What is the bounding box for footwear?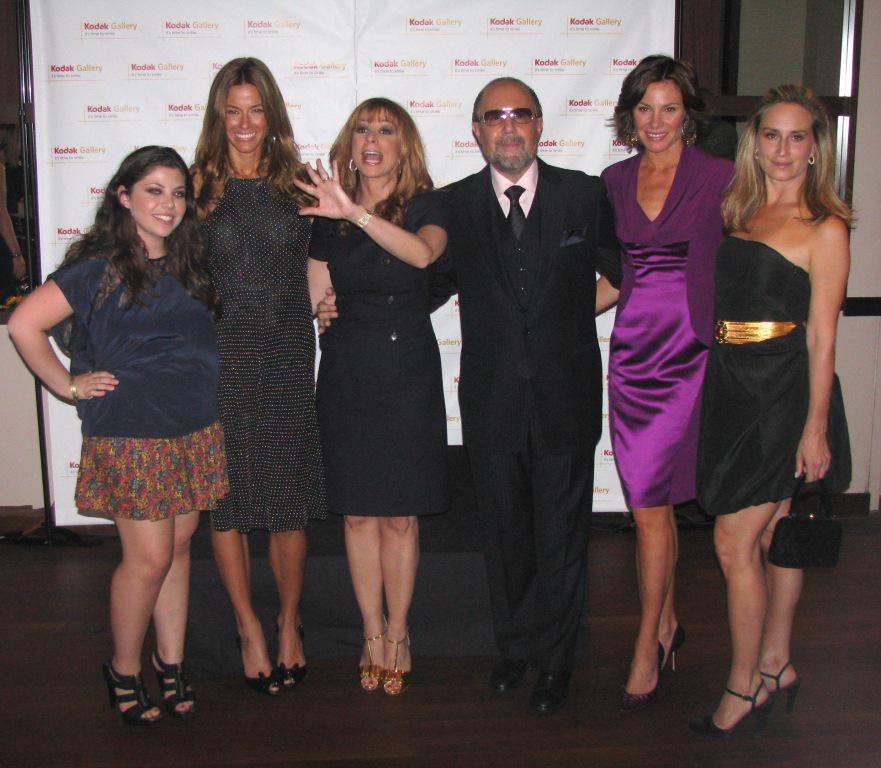
(left=706, top=685, right=772, bottom=748).
